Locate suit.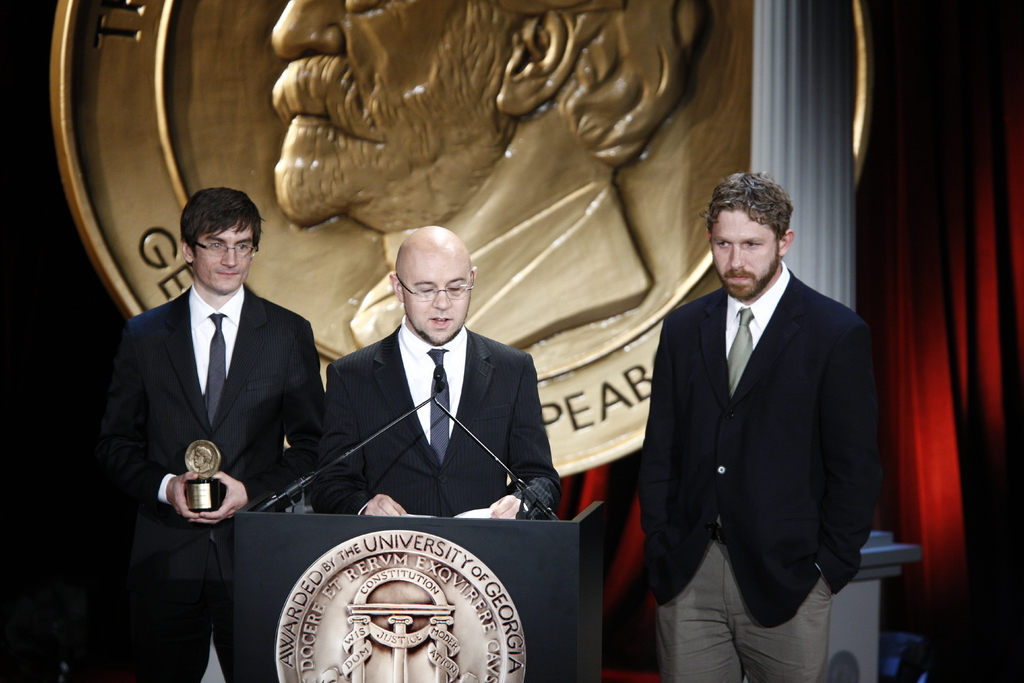
Bounding box: pyautogui.locateOnScreen(636, 259, 894, 682).
